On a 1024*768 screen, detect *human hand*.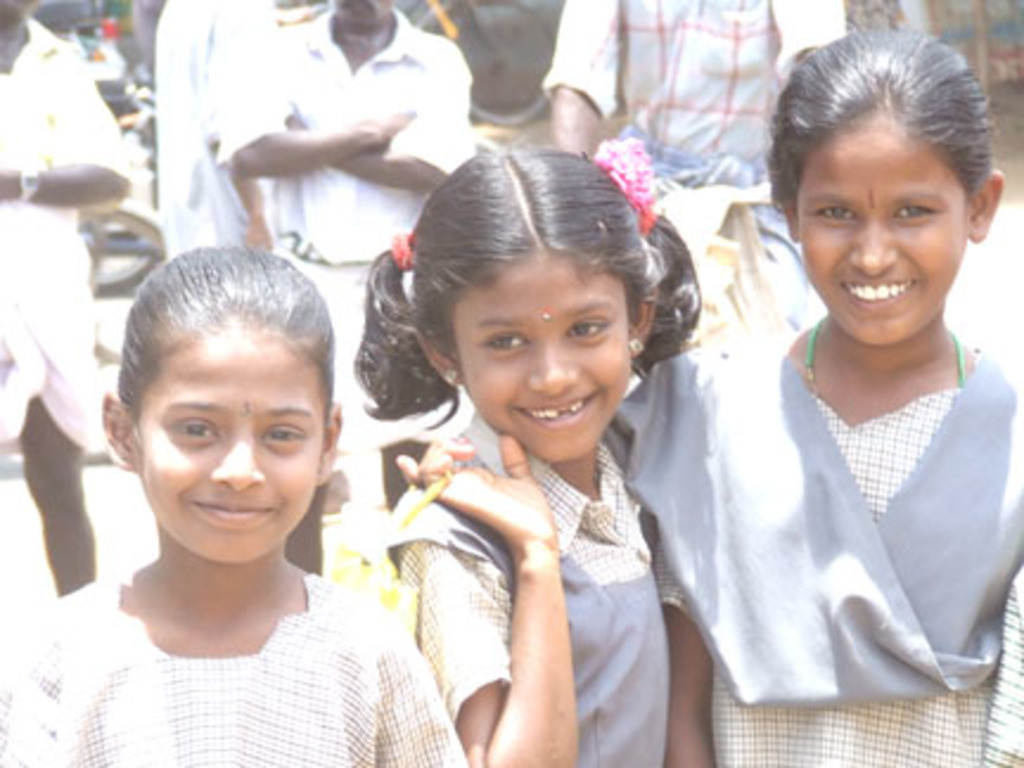
locate(282, 100, 311, 133).
